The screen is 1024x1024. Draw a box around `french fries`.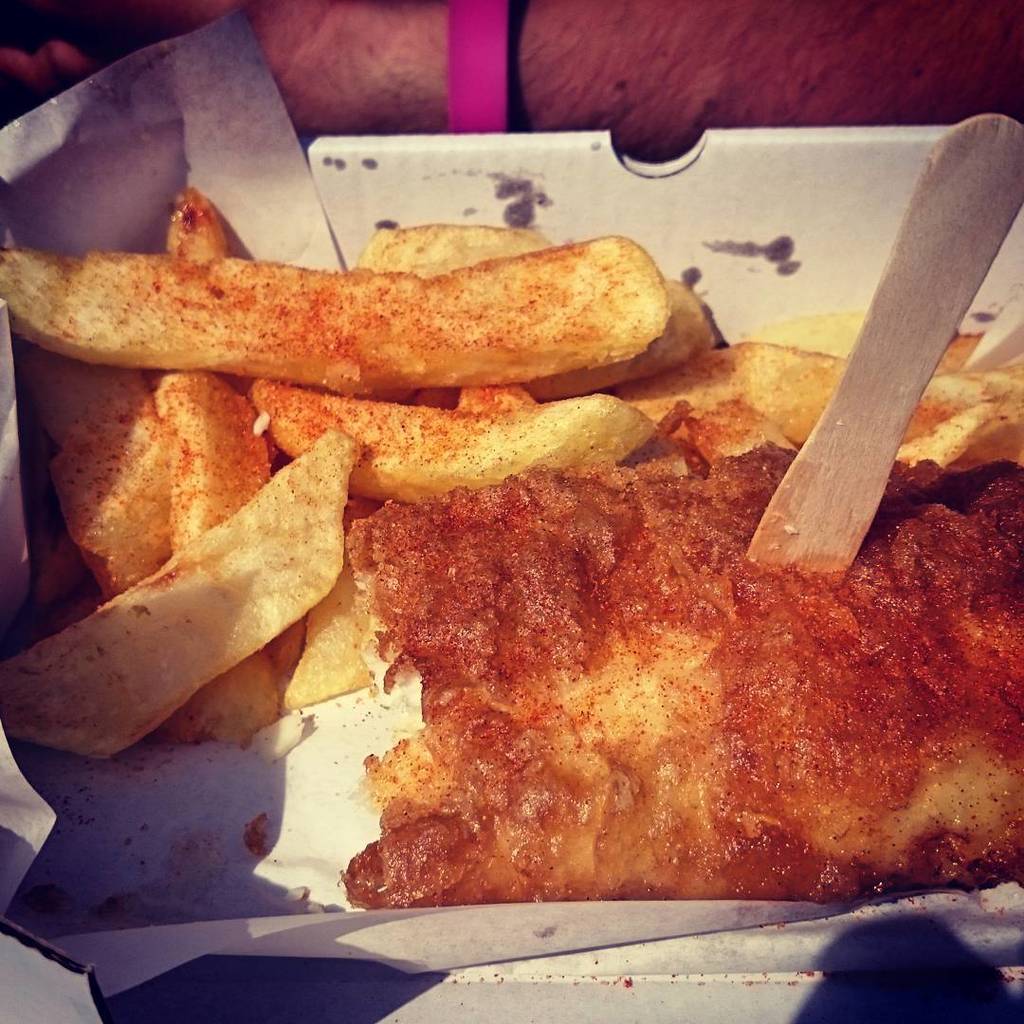
x1=0 y1=222 x2=663 y2=377.
